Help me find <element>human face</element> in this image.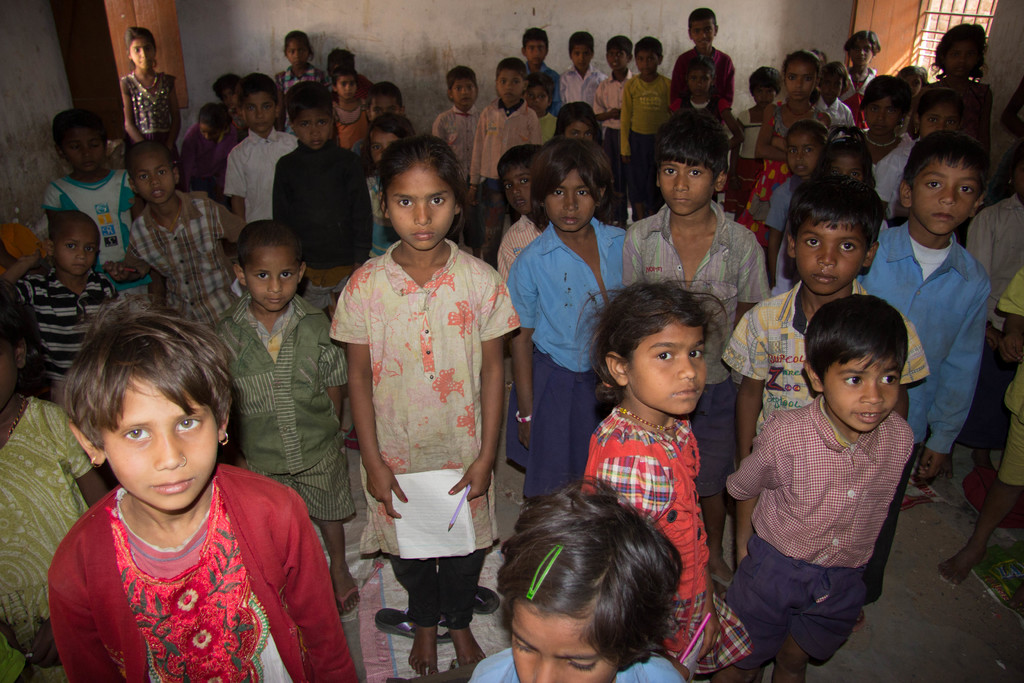
Found it: BBox(219, 88, 240, 110).
